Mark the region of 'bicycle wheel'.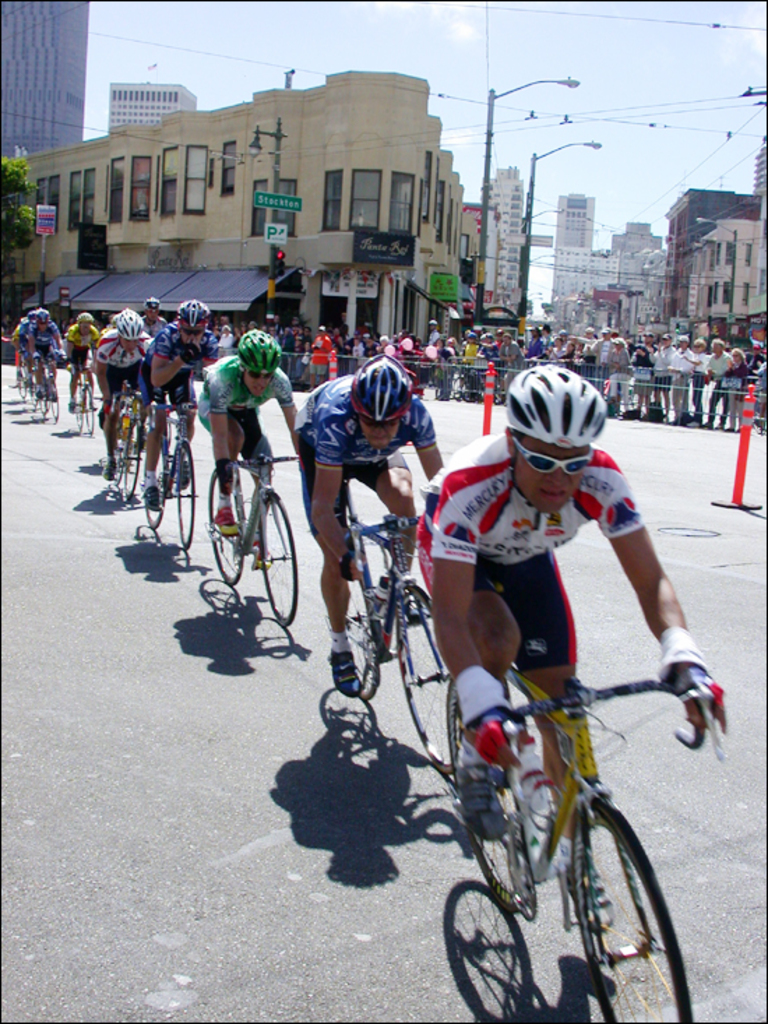
Region: box=[254, 489, 302, 629].
